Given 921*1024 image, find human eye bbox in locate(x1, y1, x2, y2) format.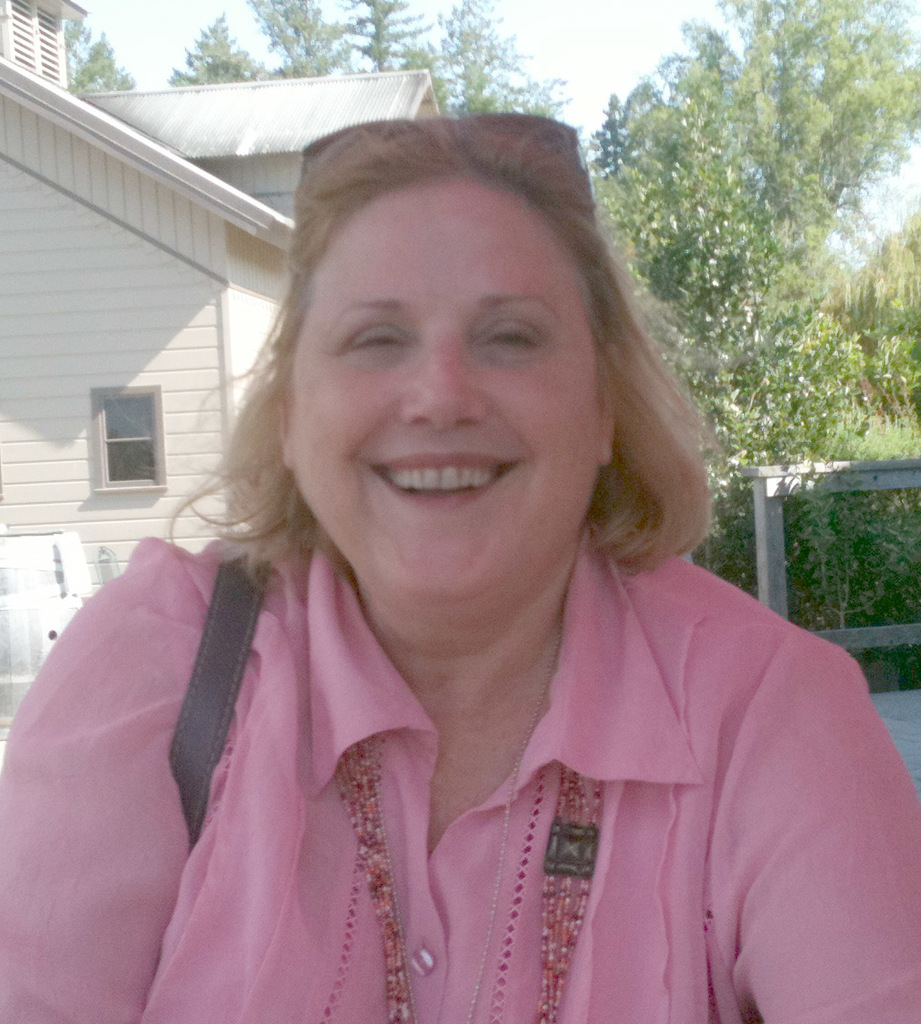
locate(332, 319, 415, 363).
